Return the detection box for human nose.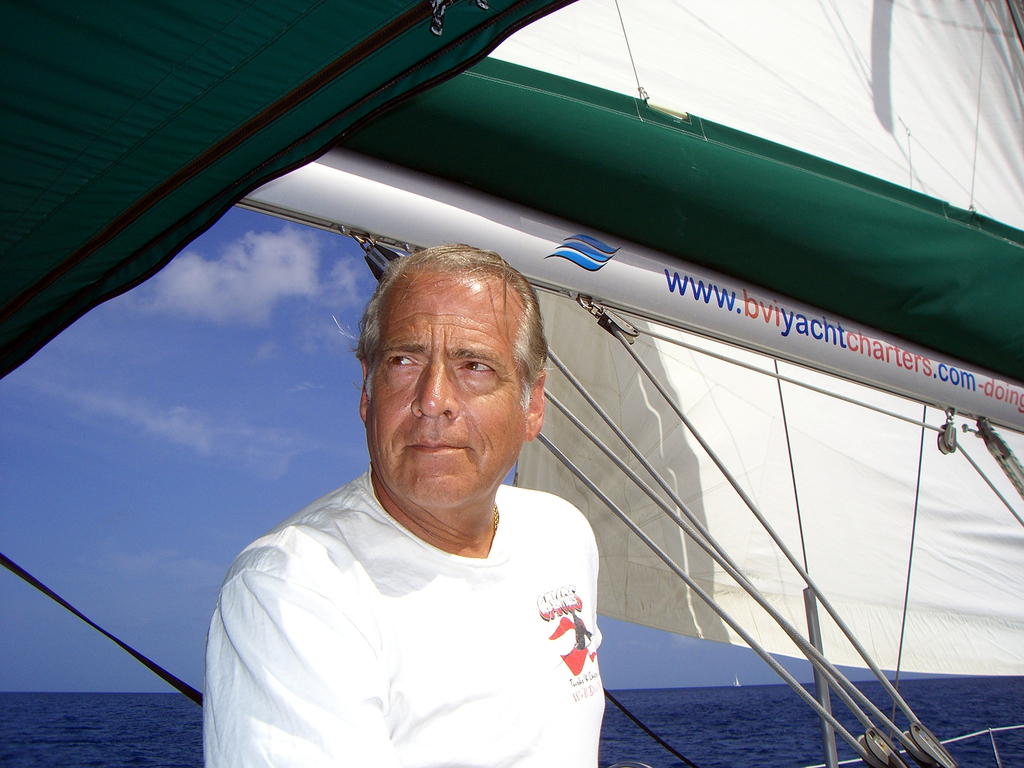
410/359/459/421.
